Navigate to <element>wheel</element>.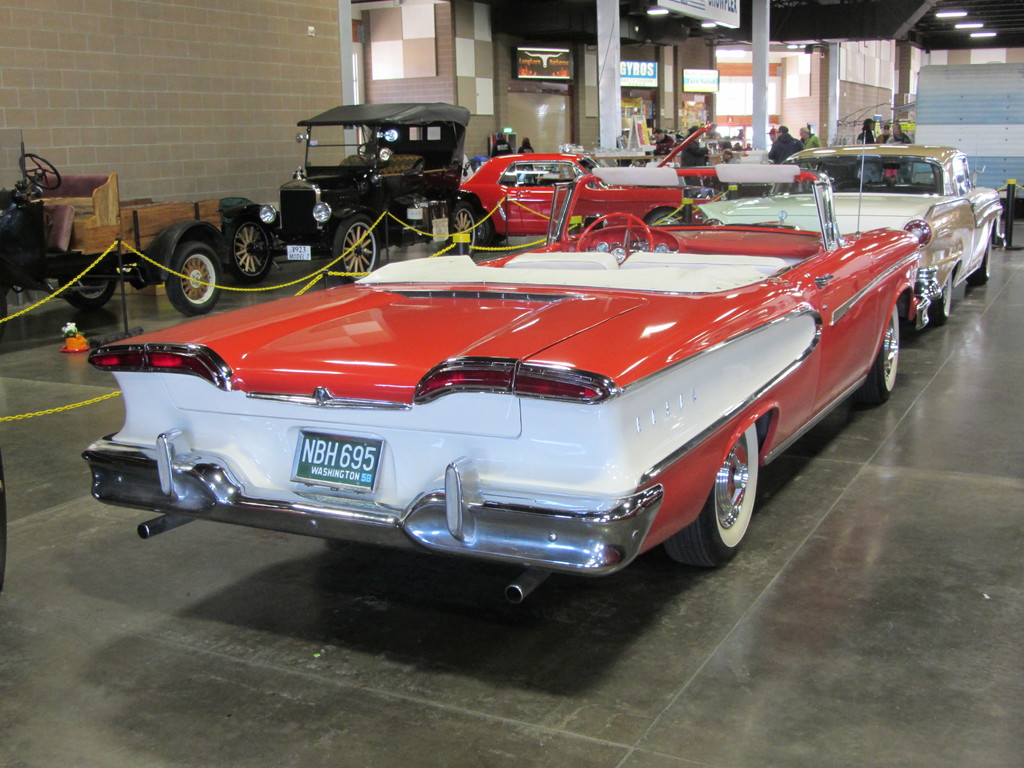
Navigation target: region(970, 236, 991, 285).
